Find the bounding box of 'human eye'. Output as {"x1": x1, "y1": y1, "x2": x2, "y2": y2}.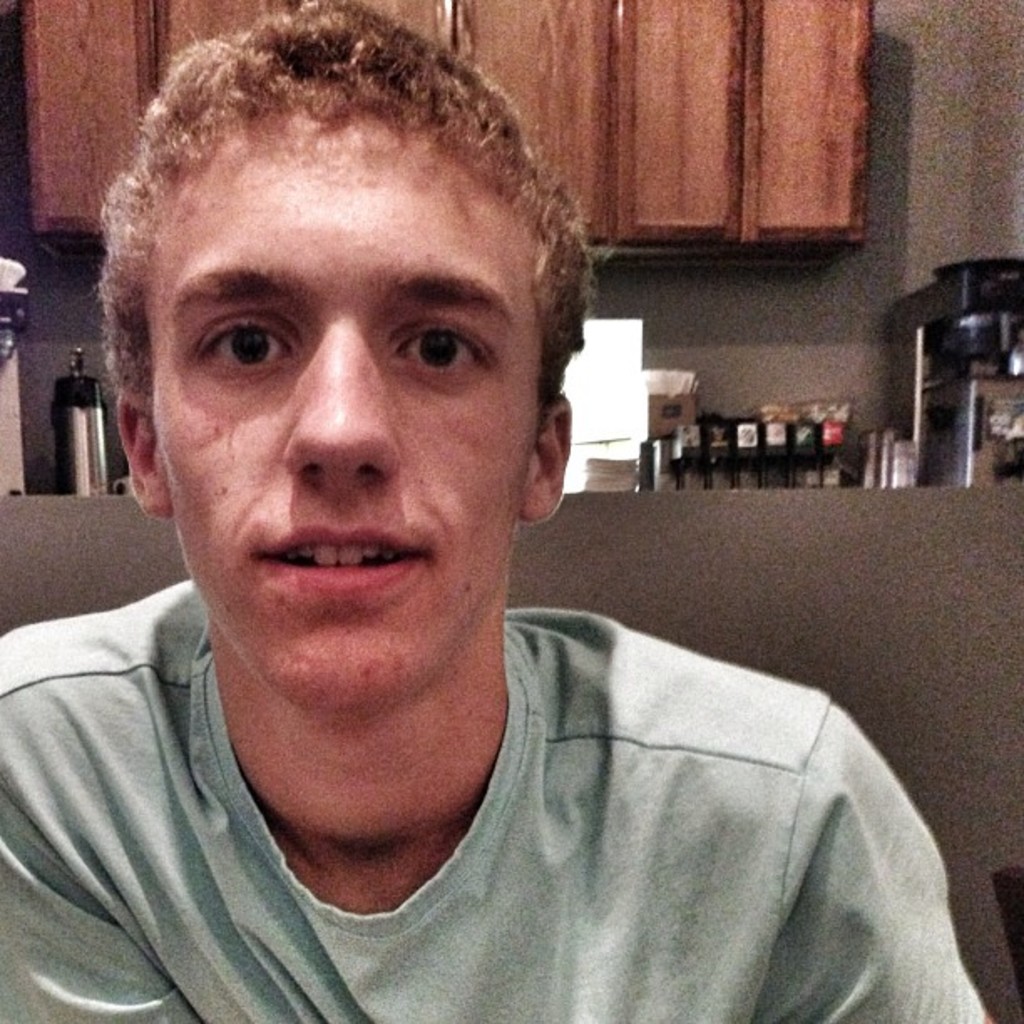
{"x1": 192, "y1": 301, "x2": 300, "y2": 388}.
